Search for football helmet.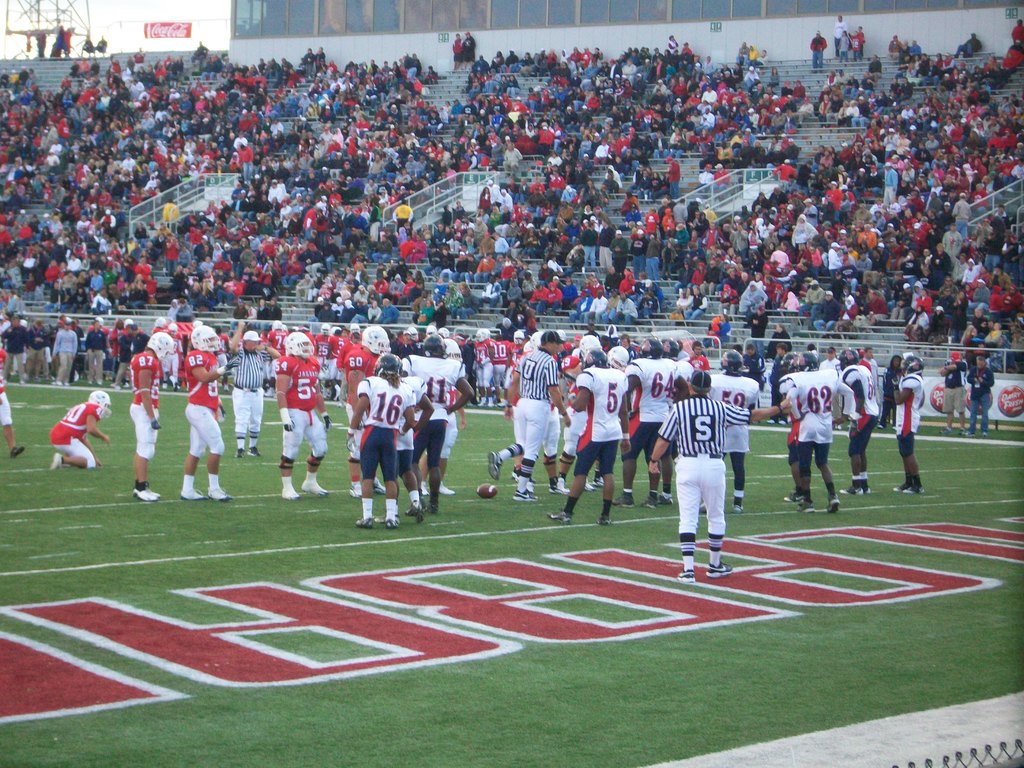
Found at rect(609, 344, 626, 371).
